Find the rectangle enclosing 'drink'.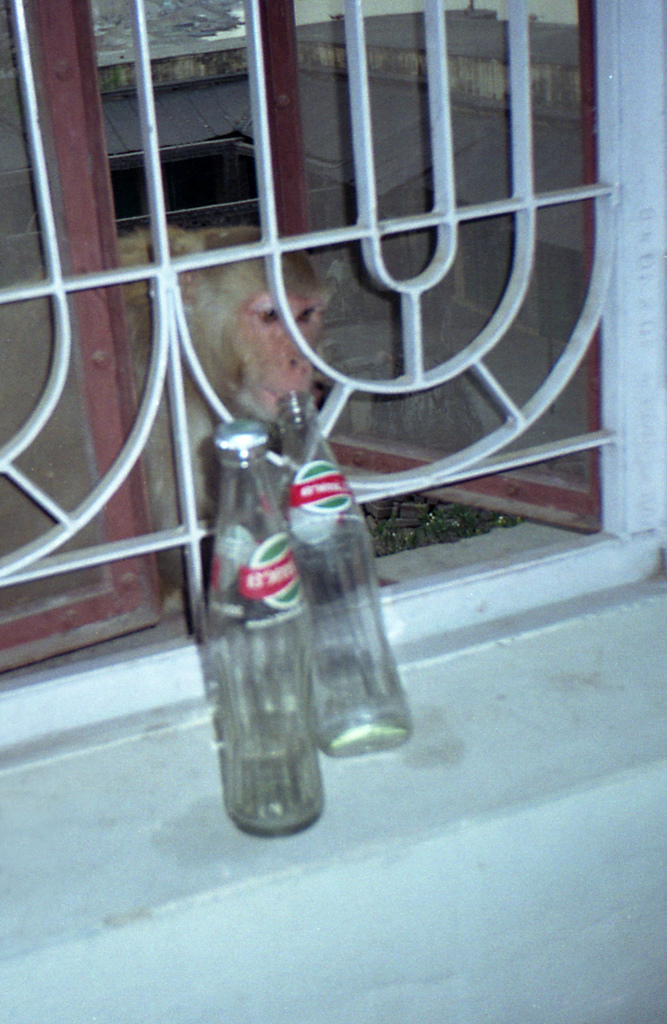
<region>204, 410, 319, 842</region>.
